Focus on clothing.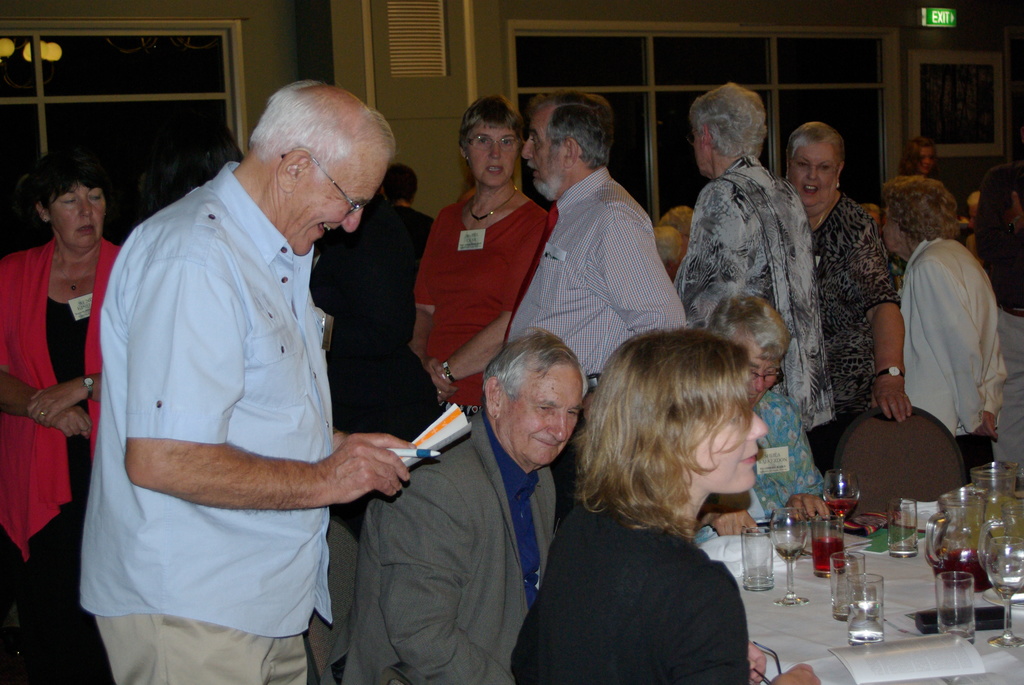
Focused at BBox(510, 494, 749, 684).
